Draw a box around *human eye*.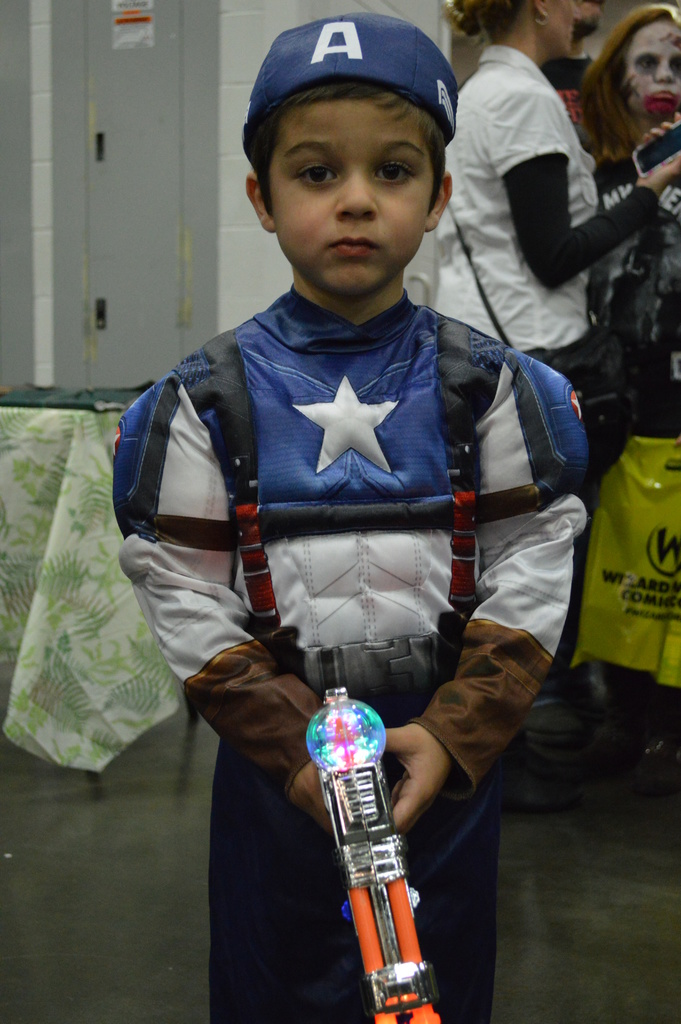
(left=368, top=156, right=417, bottom=186).
